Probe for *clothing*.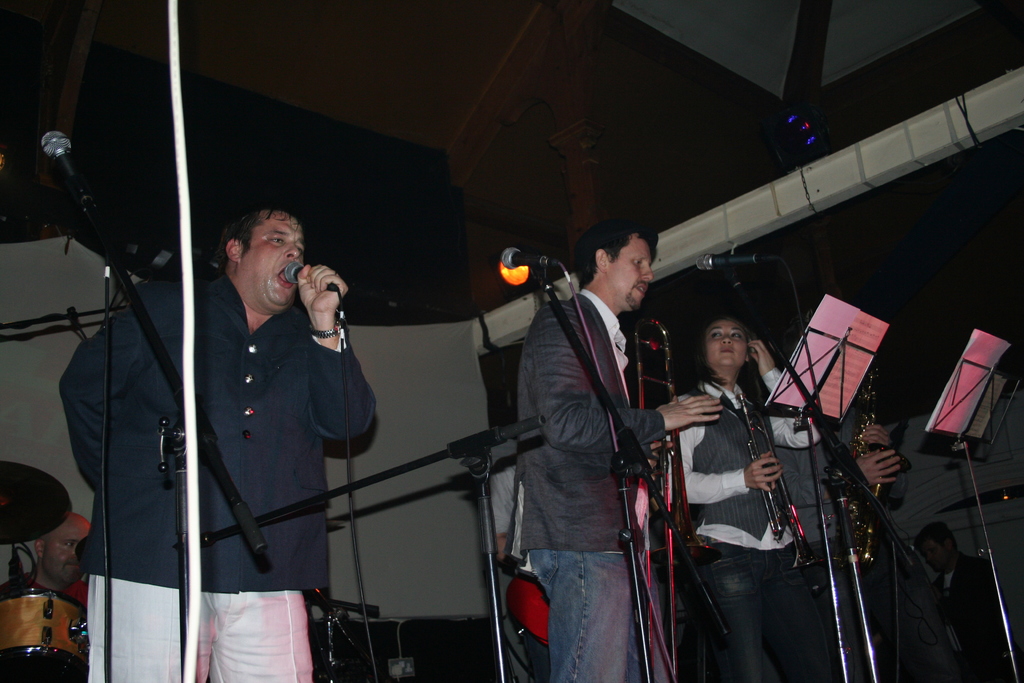
Probe result: box=[781, 425, 908, 682].
